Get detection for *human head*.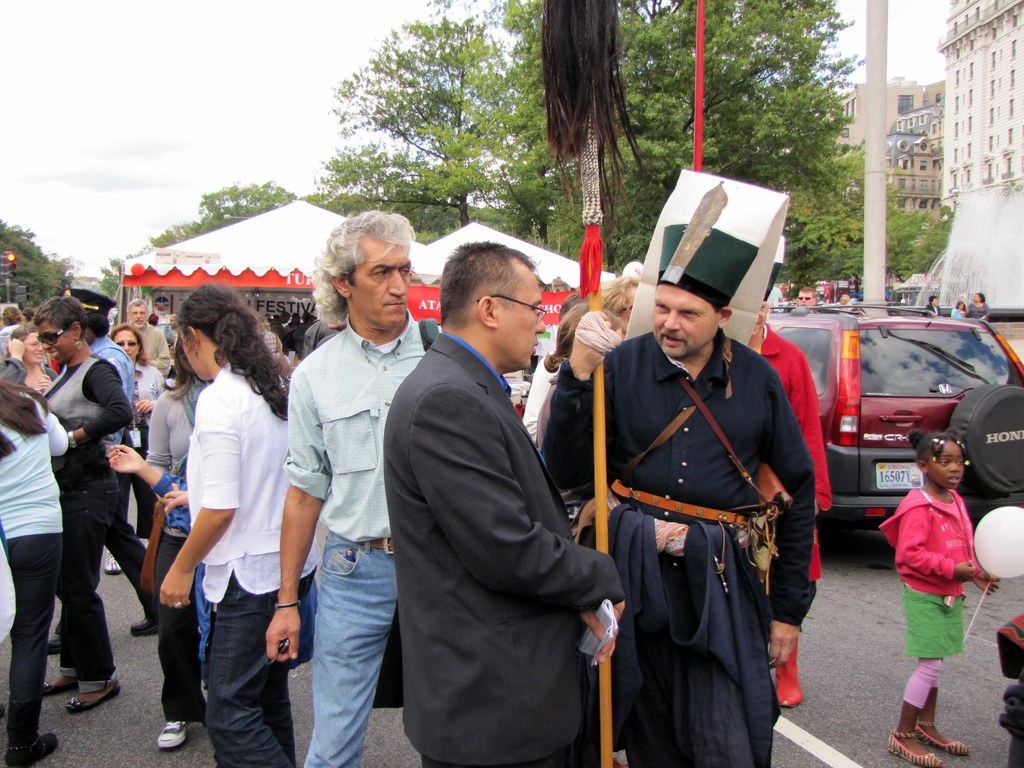
Detection: (33,299,86,361).
